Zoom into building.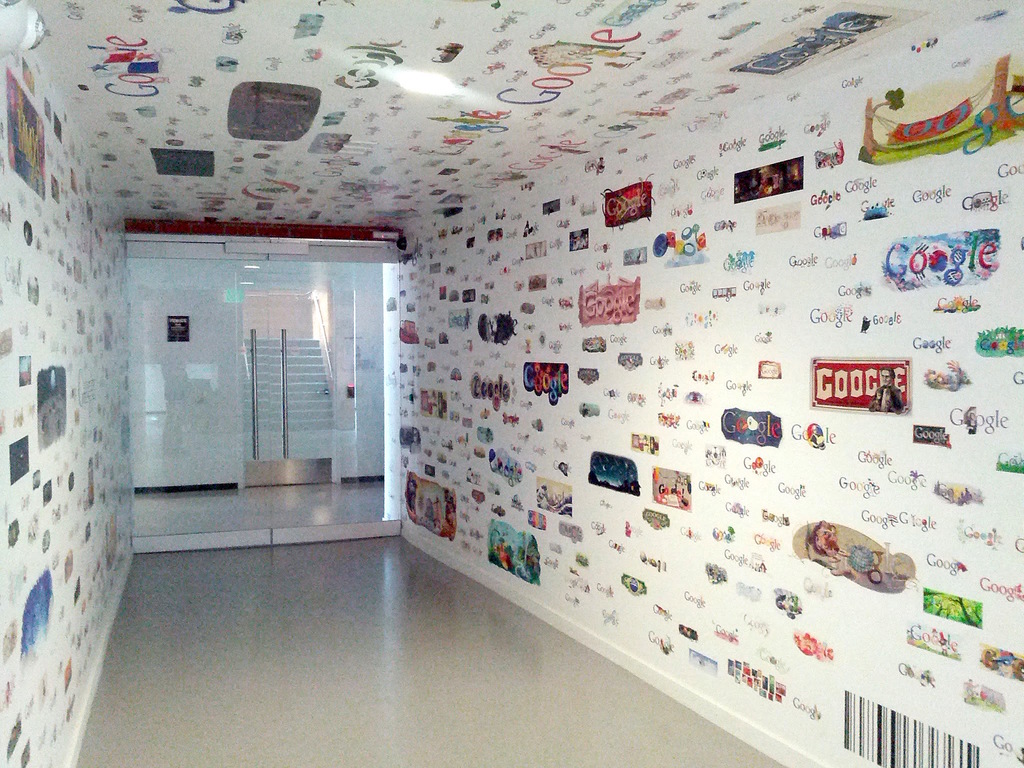
Zoom target: x1=0 y1=0 x2=1023 y2=767.
